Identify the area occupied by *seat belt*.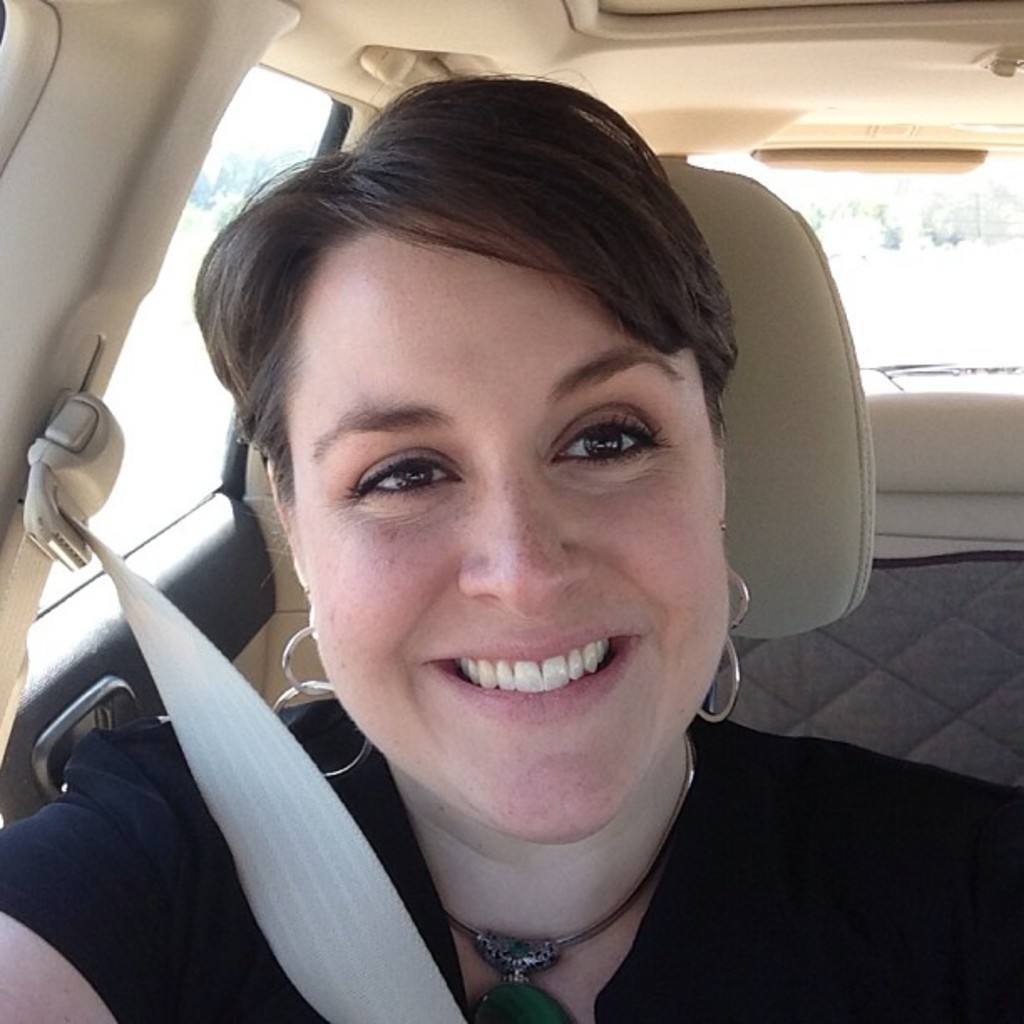
Area: region(0, 502, 479, 1022).
